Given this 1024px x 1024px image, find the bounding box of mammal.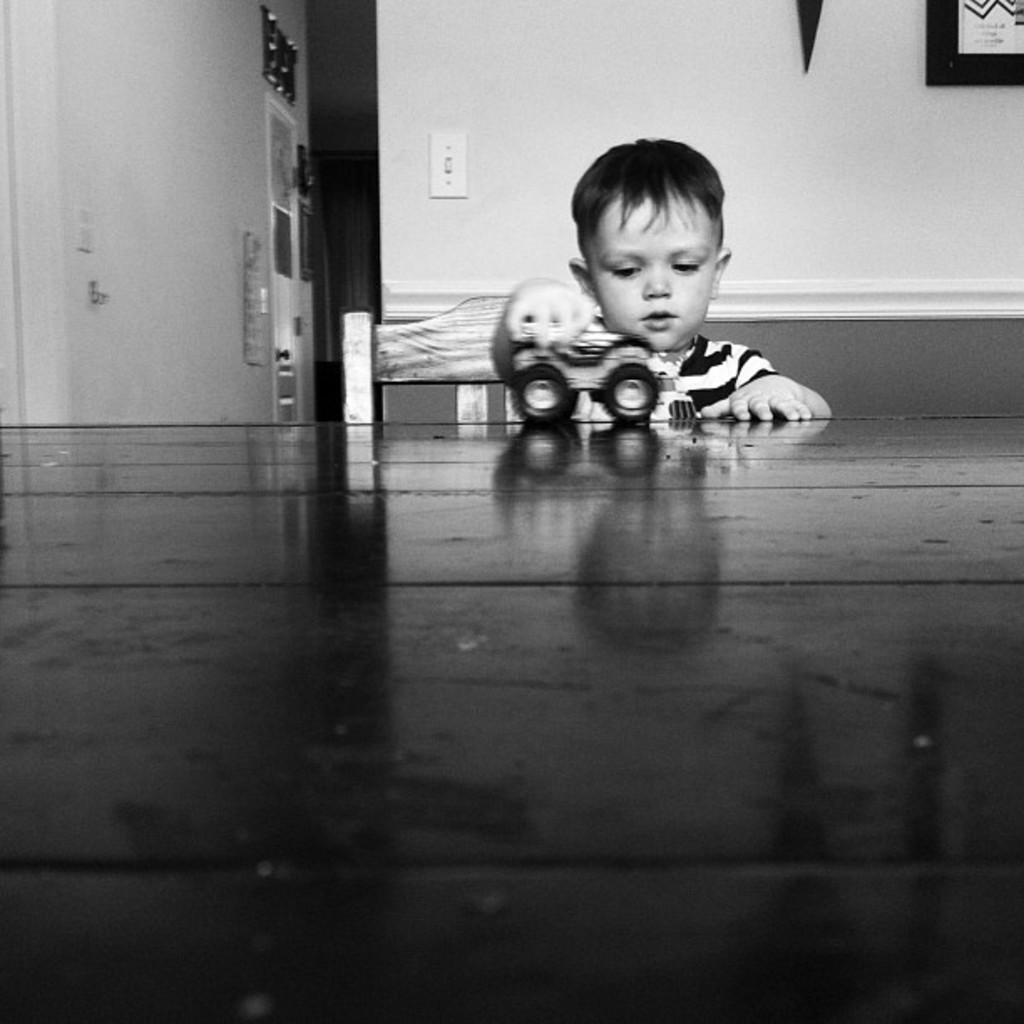
475/162/832/452.
